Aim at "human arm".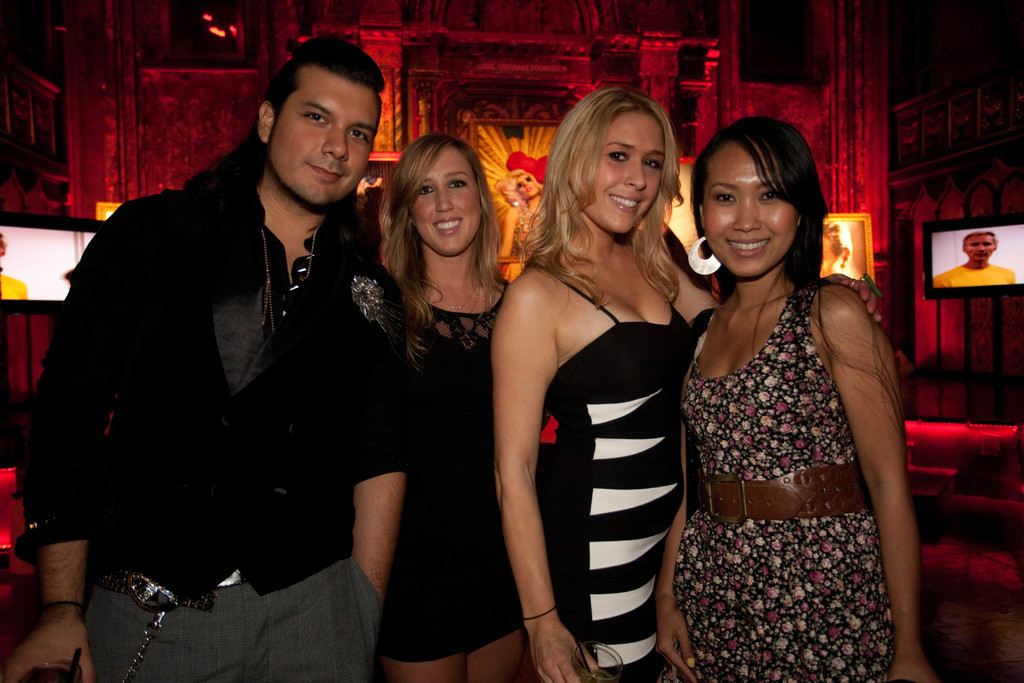
Aimed at left=829, top=267, right=884, bottom=329.
